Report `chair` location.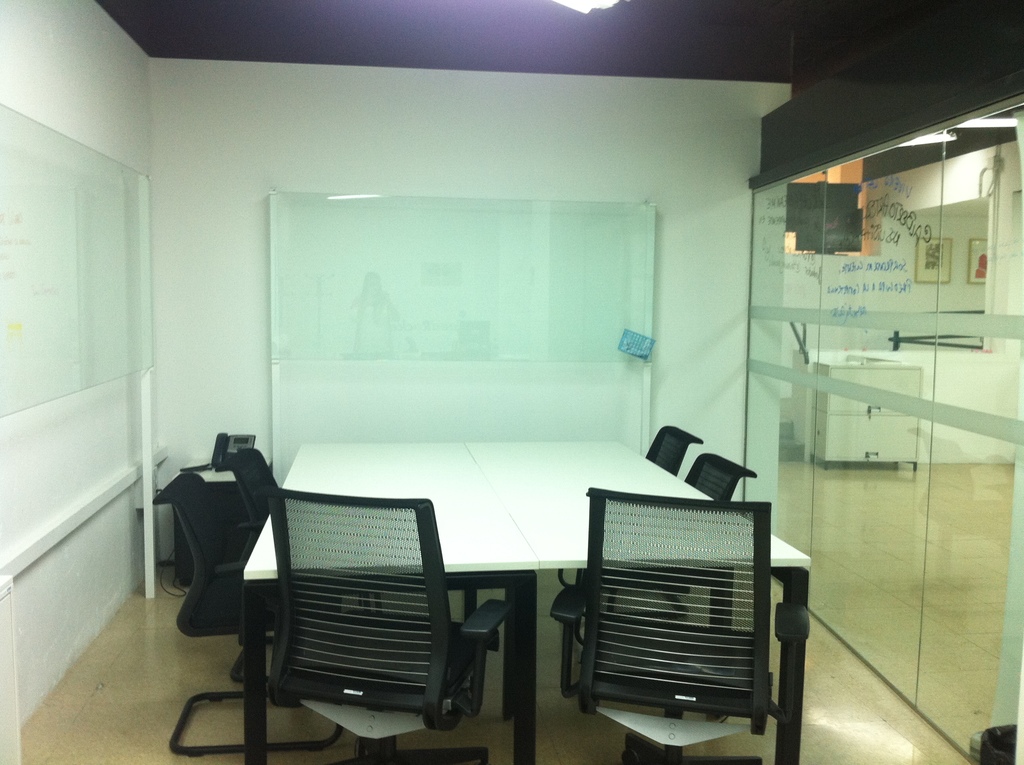
Report: {"left": 565, "top": 449, "right": 762, "bottom": 650}.
